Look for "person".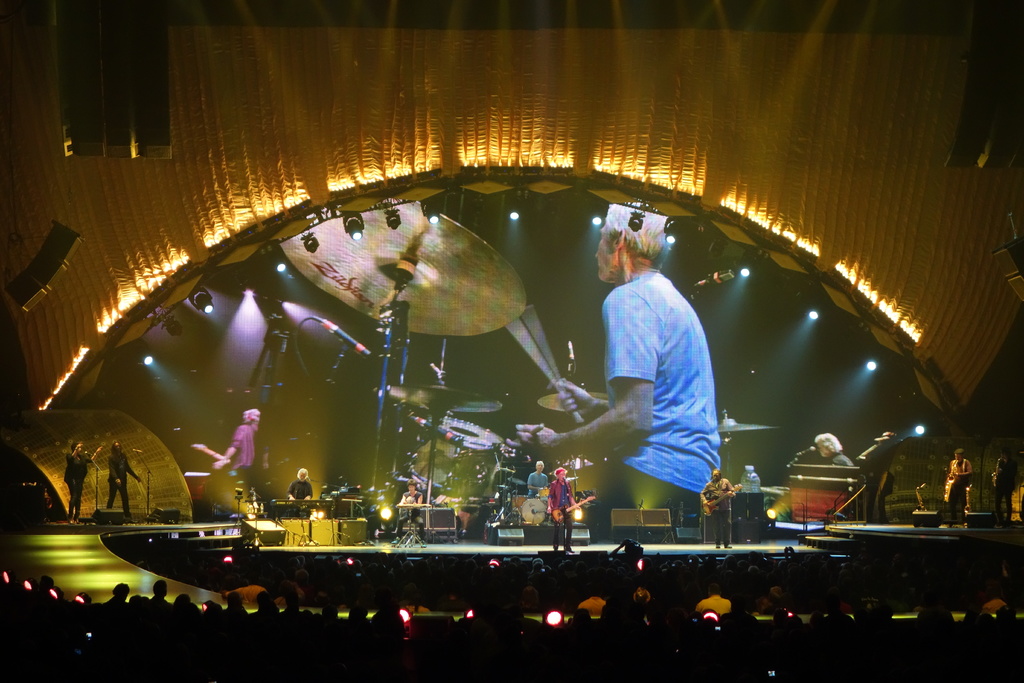
Found: 702, 466, 735, 550.
